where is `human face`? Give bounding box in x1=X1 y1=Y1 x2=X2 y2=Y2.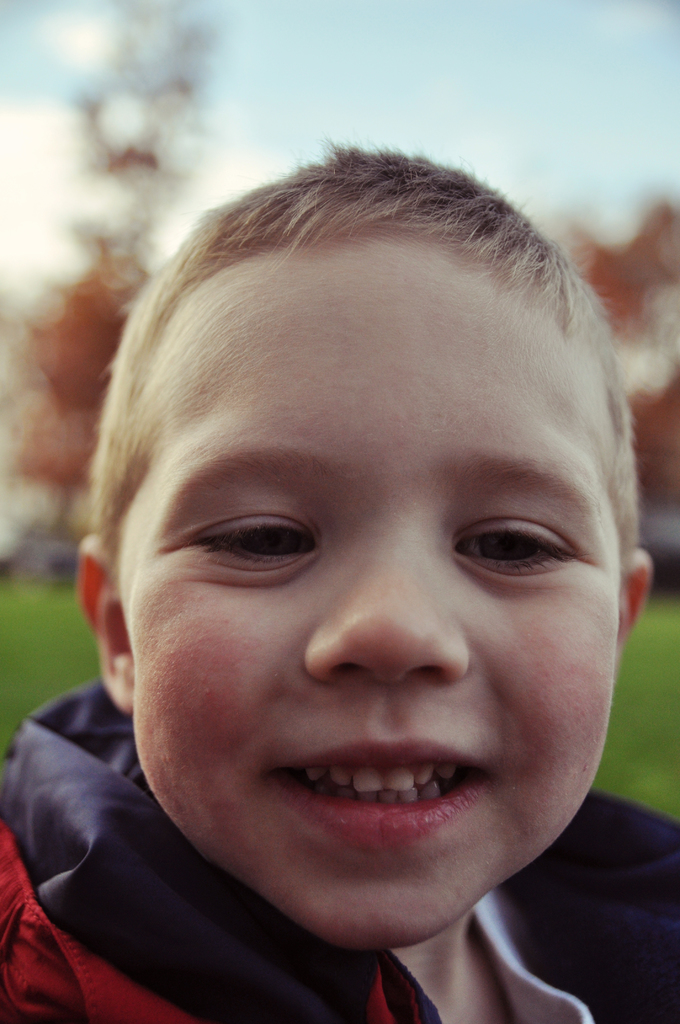
x1=114 y1=232 x2=626 y2=951.
